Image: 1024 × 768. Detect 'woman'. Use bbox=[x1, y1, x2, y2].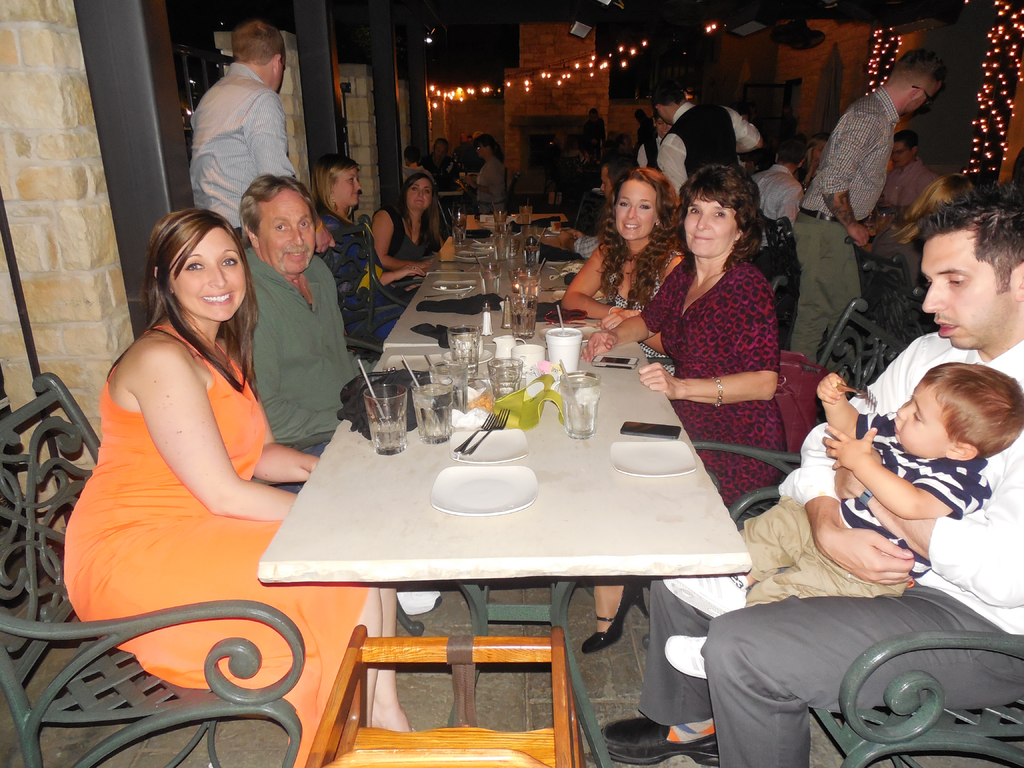
bbox=[562, 164, 687, 373].
